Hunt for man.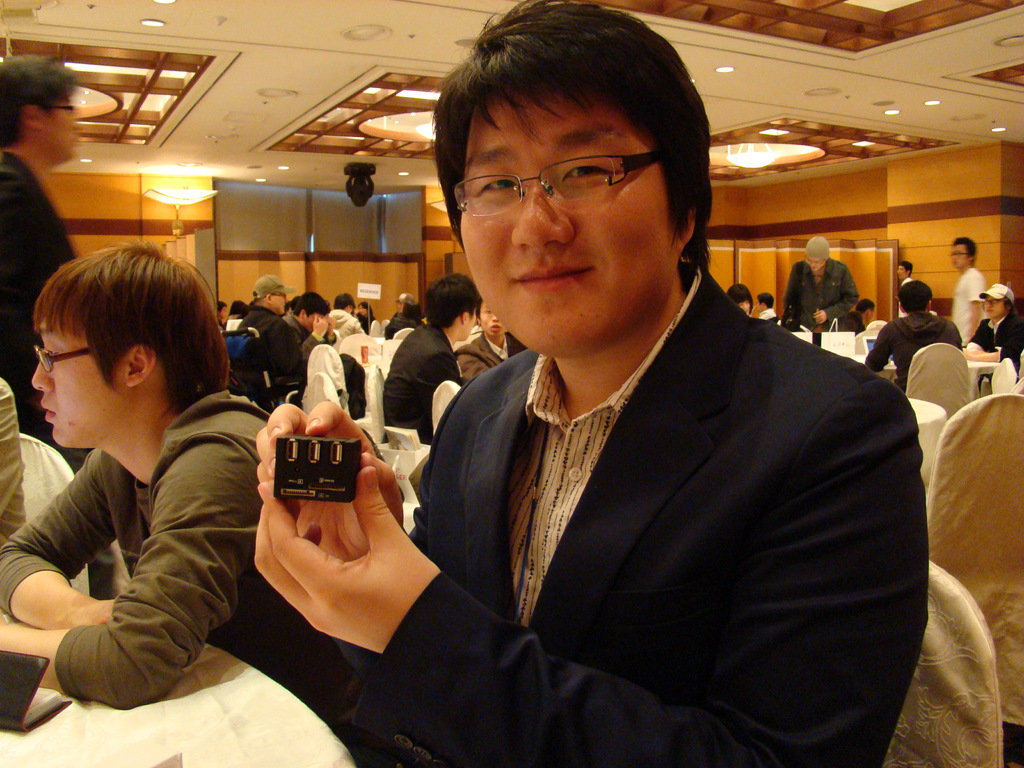
Hunted down at l=951, t=236, r=988, b=348.
